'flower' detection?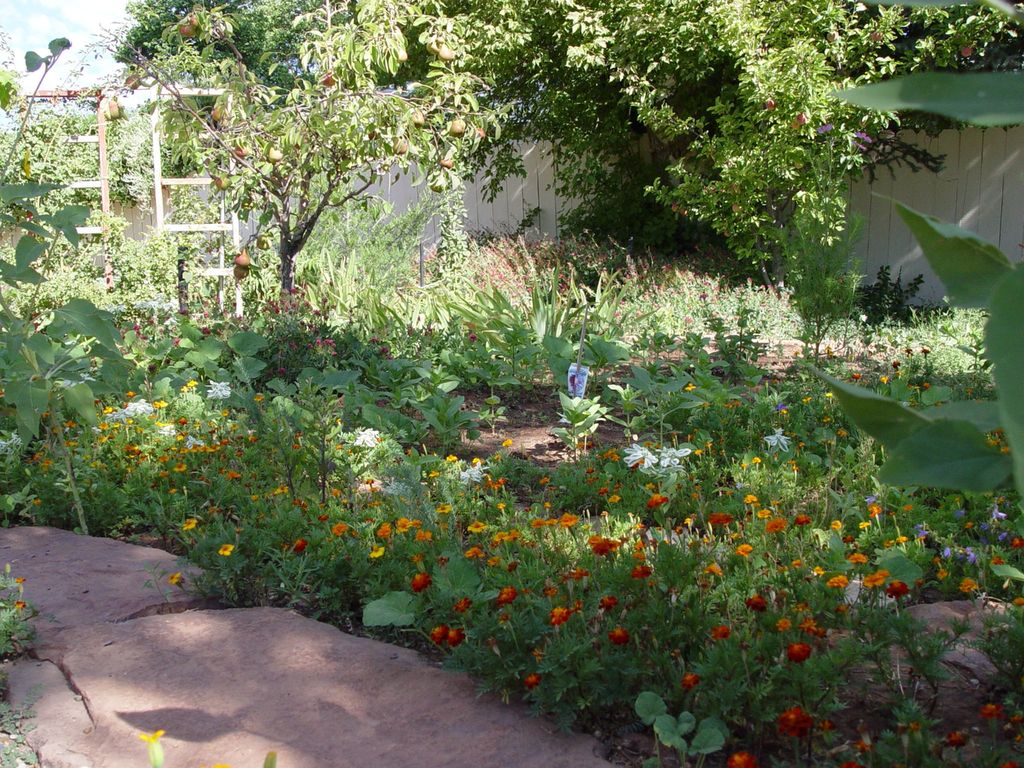
bbox(733, 541, 752, 553)
